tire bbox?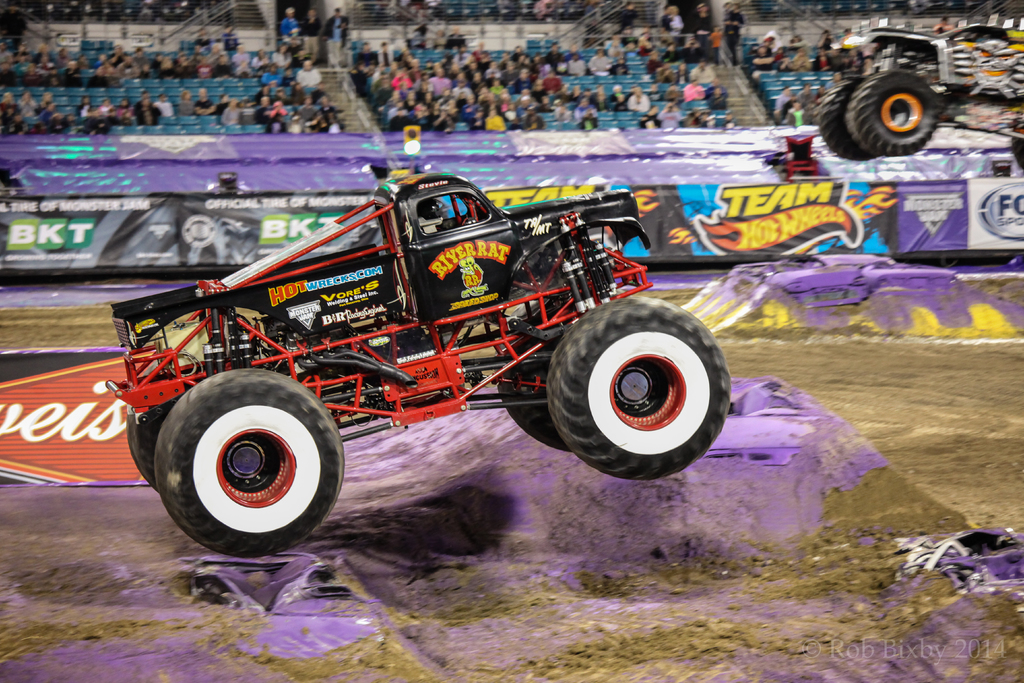
region(157, 370, 344, 558)
